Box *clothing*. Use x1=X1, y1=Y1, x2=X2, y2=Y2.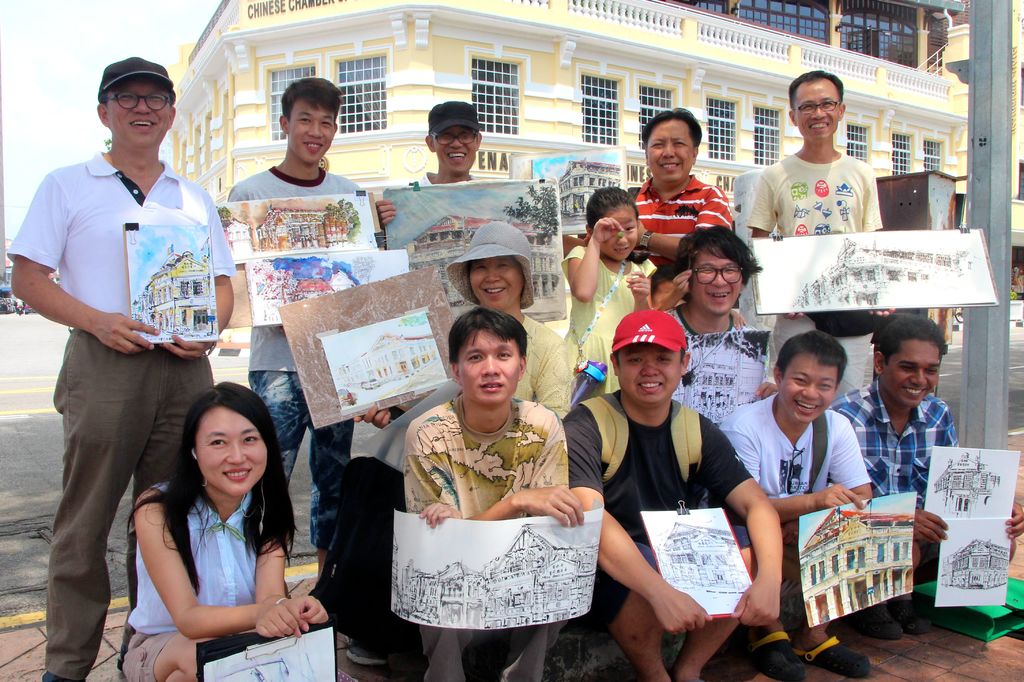
x1=623, y1=174, x2=740, y2=269.
